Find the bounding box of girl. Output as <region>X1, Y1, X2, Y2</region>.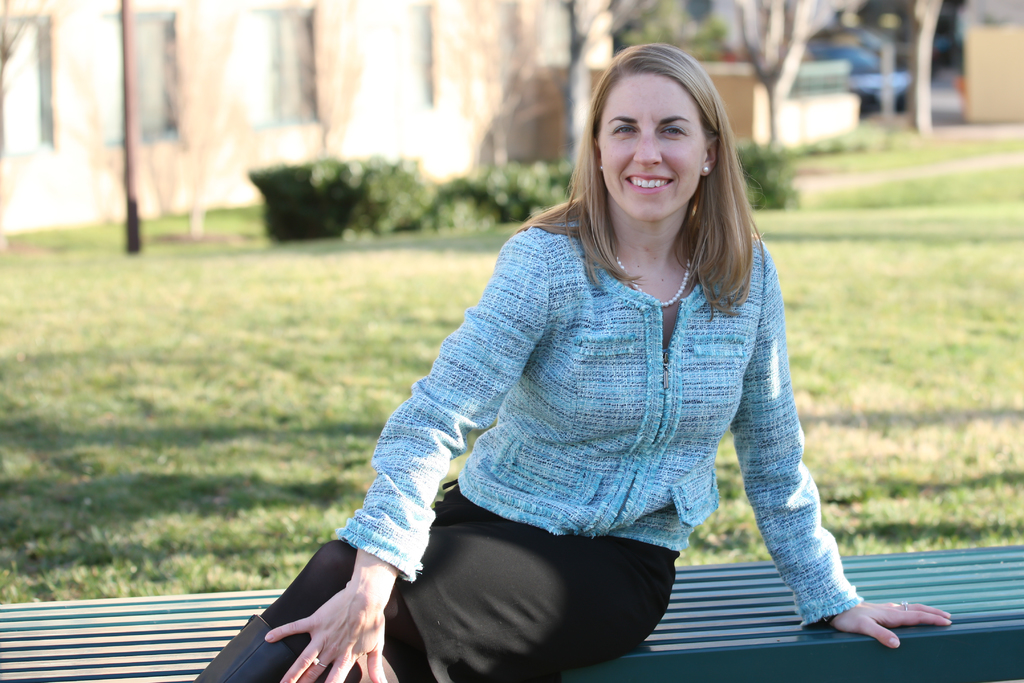
<region>202, 38, 952, 682</region>.
